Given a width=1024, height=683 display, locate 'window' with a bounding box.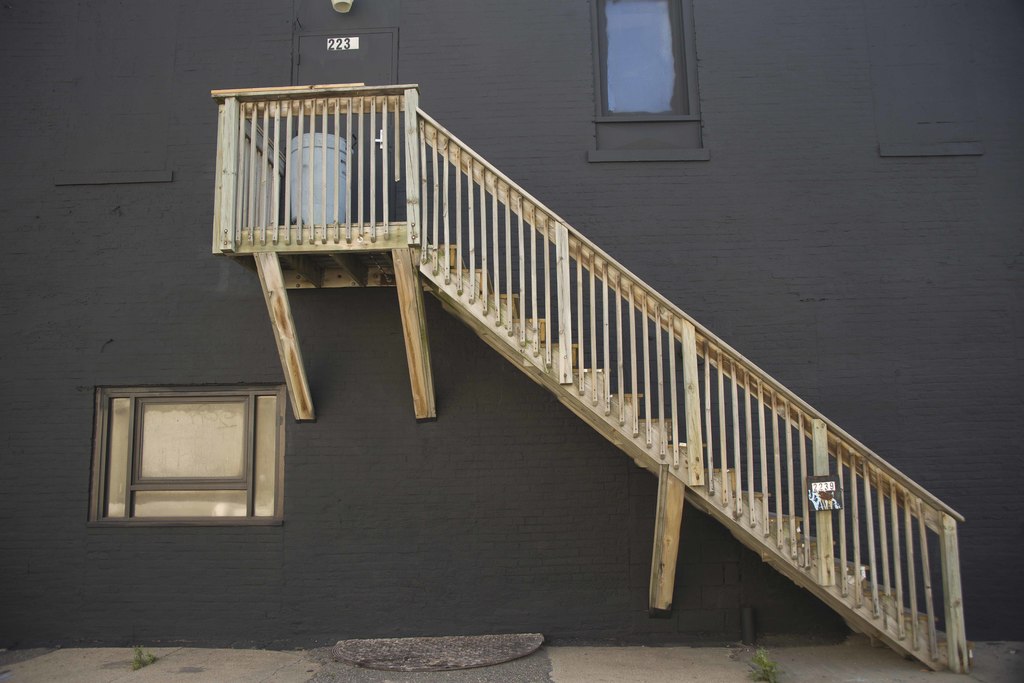
Located: x1=601, y1=0, x2=689, y2=118.
